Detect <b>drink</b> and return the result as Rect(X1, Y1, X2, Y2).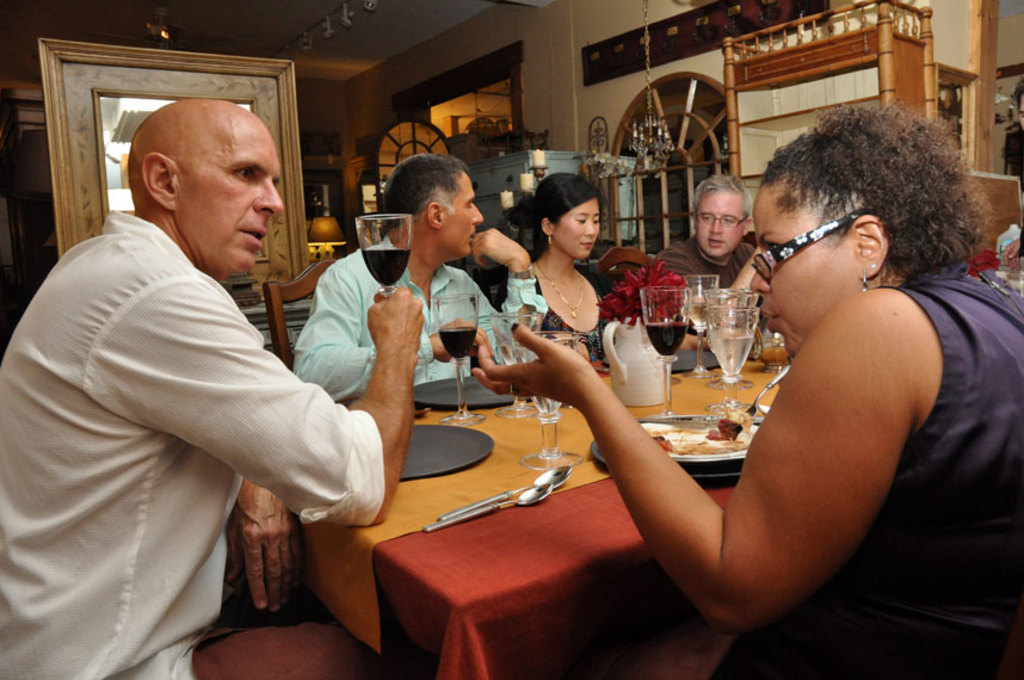
Rect(362, 249, 409, 288).
